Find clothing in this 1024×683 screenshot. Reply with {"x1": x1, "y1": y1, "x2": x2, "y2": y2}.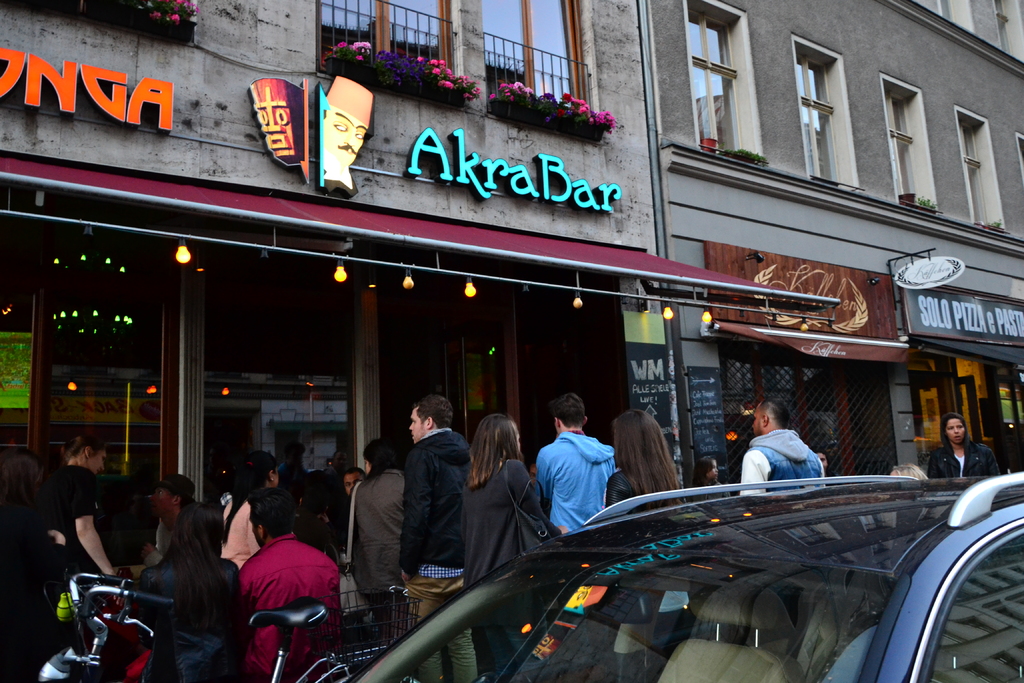
{"x1": 543, "y1": 424, "x2": 624, "y2": 543}.
